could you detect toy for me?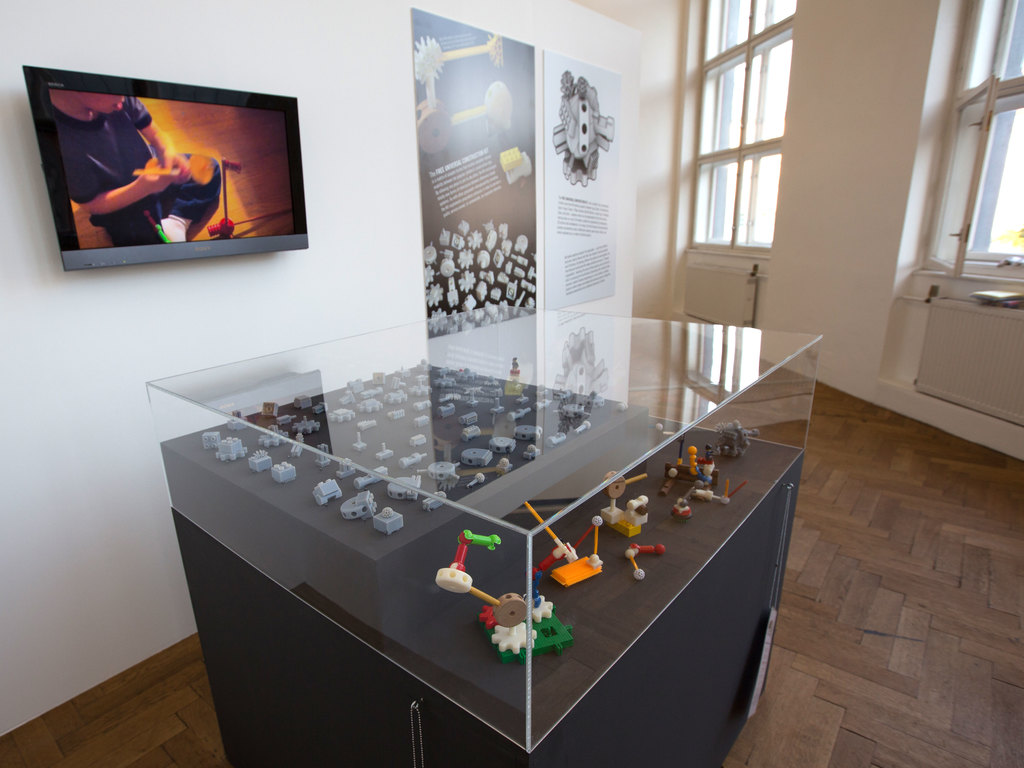
Detection result: crop(144, 211, 170, 243).
